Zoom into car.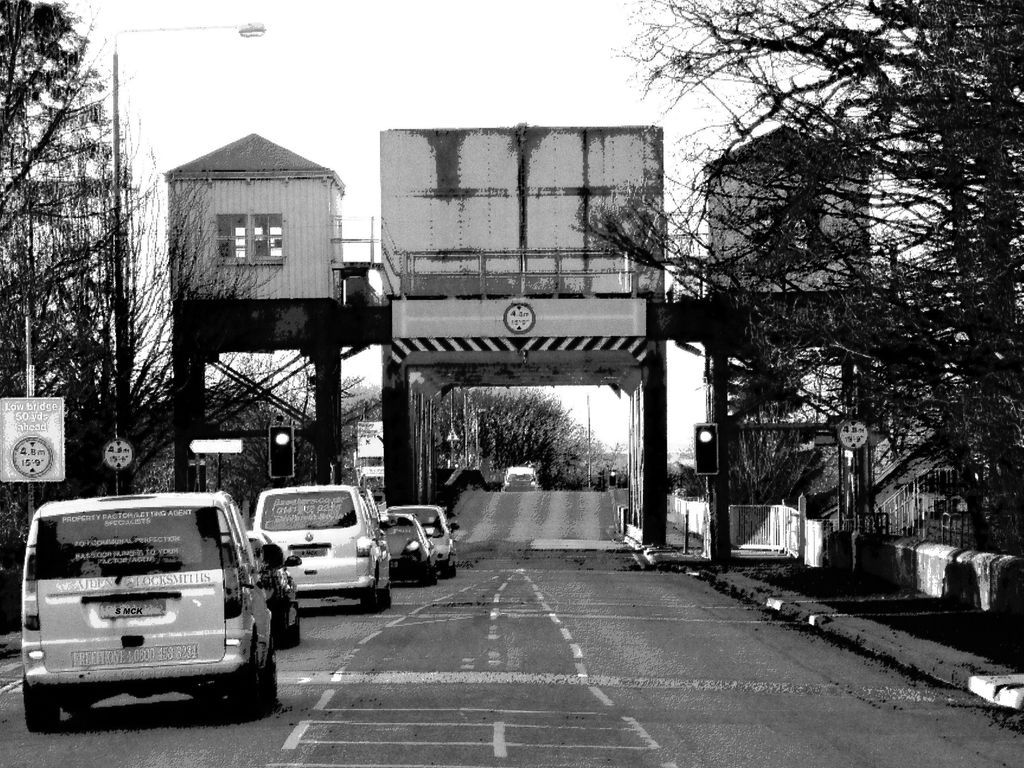
Zoom target: [x1=501, y1=464, x2=540, y2=490].
